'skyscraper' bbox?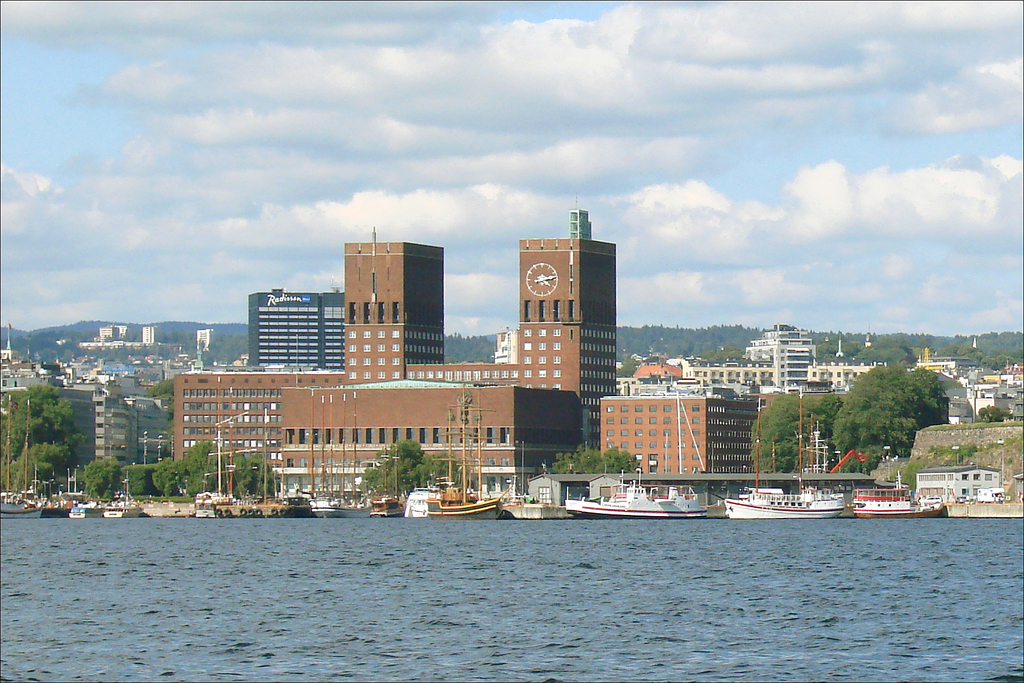
BBox(345, 240, 443, 383)
